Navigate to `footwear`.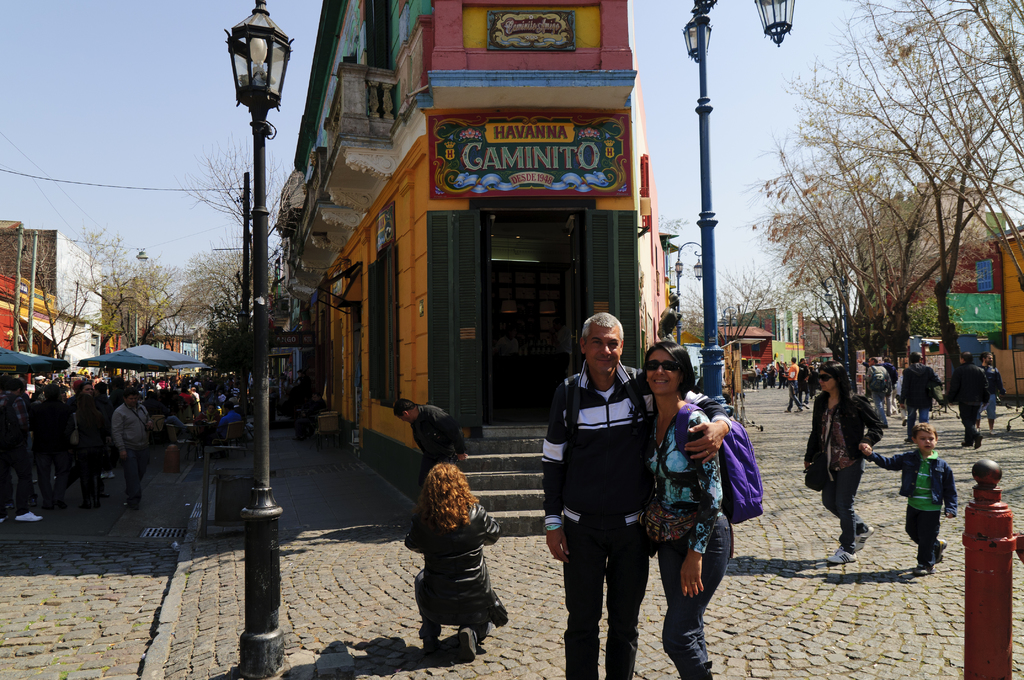
Navigation target: select_region(455, 625, 483, 665).
